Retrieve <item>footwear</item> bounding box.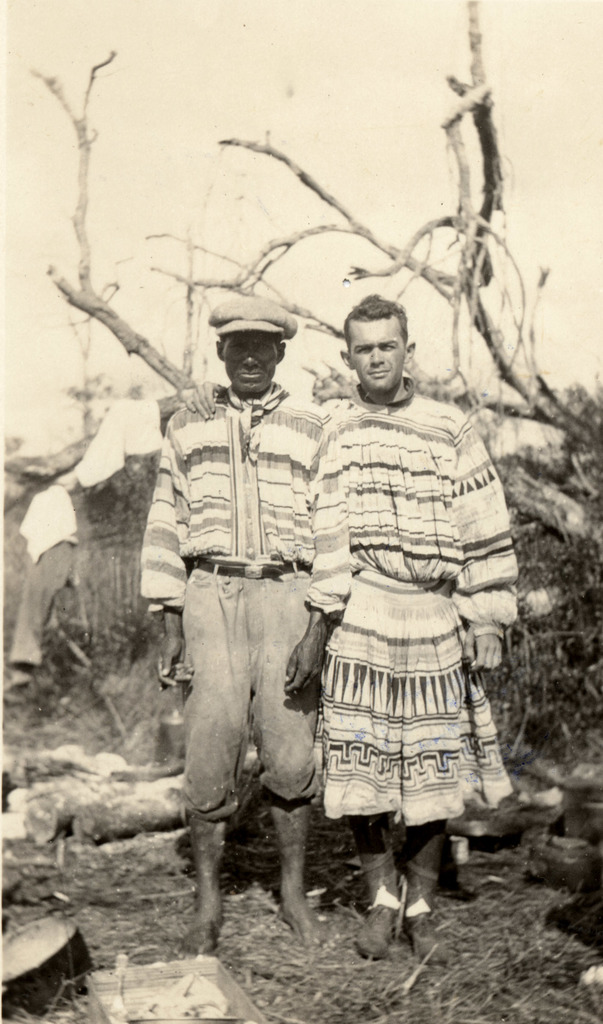
Bounding box: (406, 896, 449, 966).
